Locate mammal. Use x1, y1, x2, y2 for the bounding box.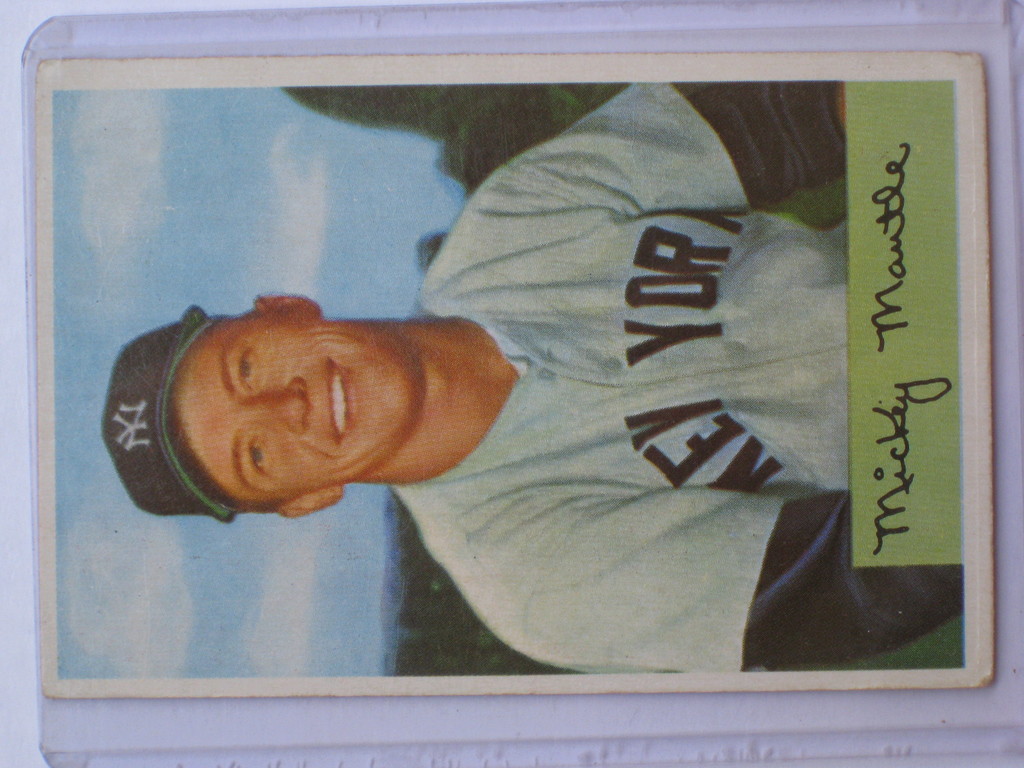
0, 8, 989, 630.
